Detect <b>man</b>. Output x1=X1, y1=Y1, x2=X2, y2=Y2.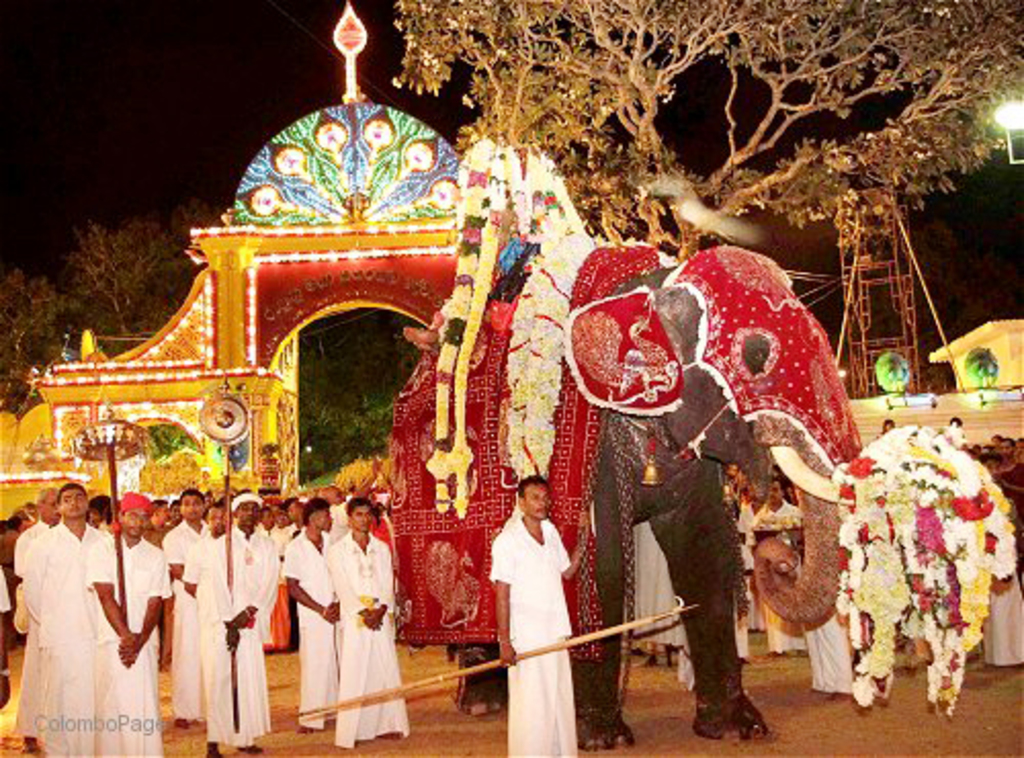
x1=489, y1=477, x2=590, y2=756.
